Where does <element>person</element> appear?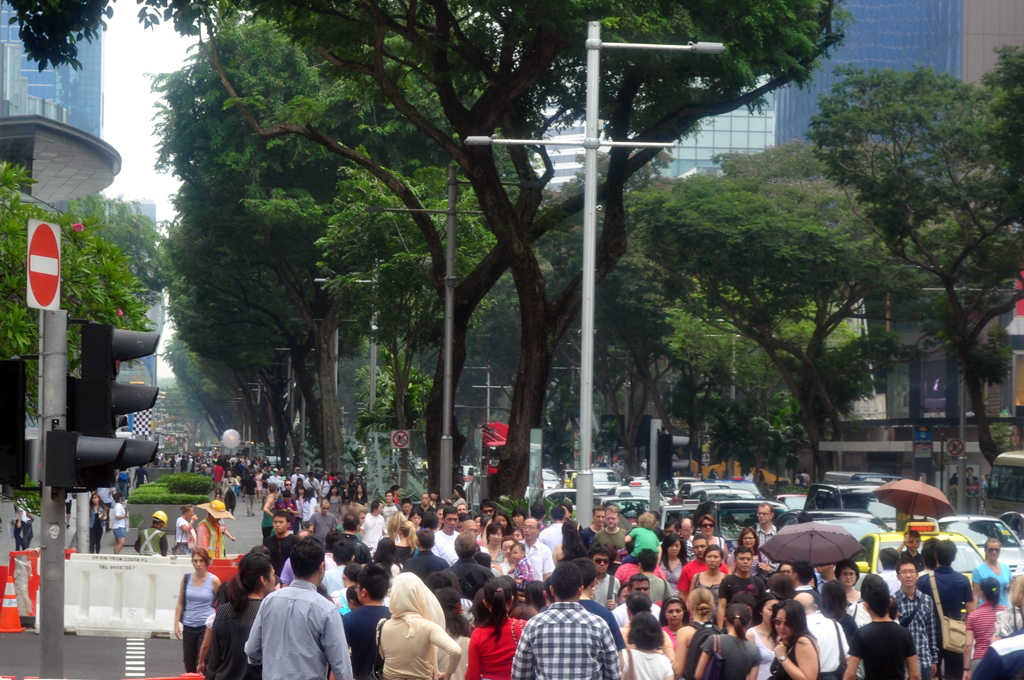
Appears at x1=374, y1=513, x2=420, y2=562.
